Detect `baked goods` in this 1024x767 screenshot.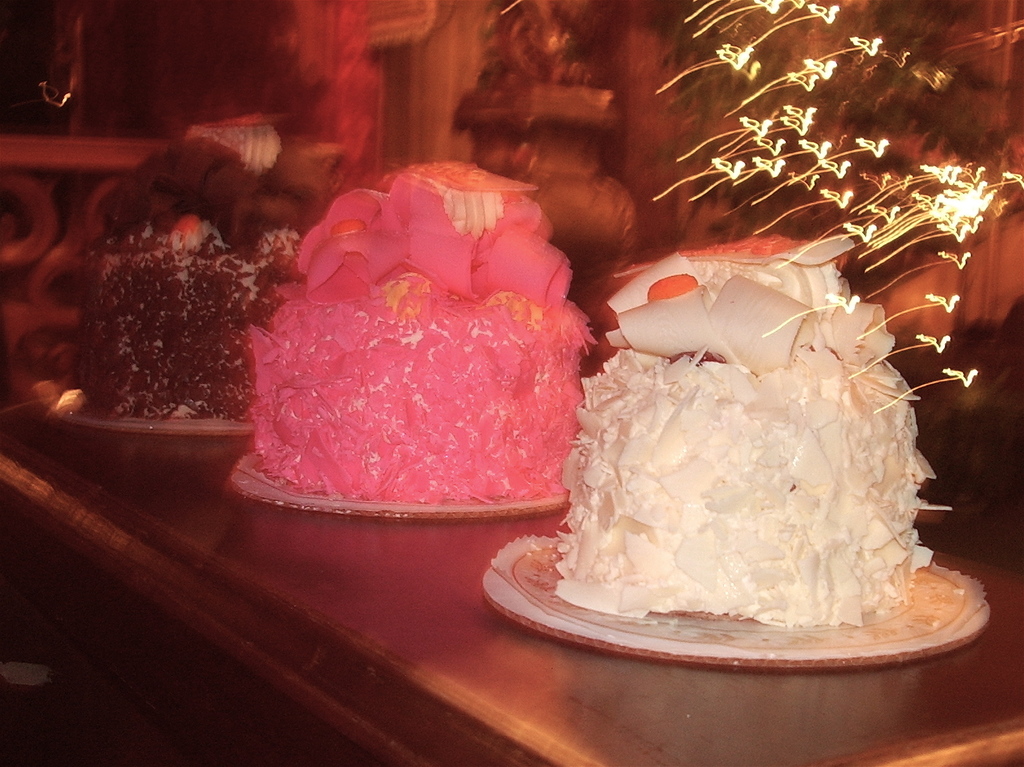
Detection: detection(65, 108, 347, 431).
